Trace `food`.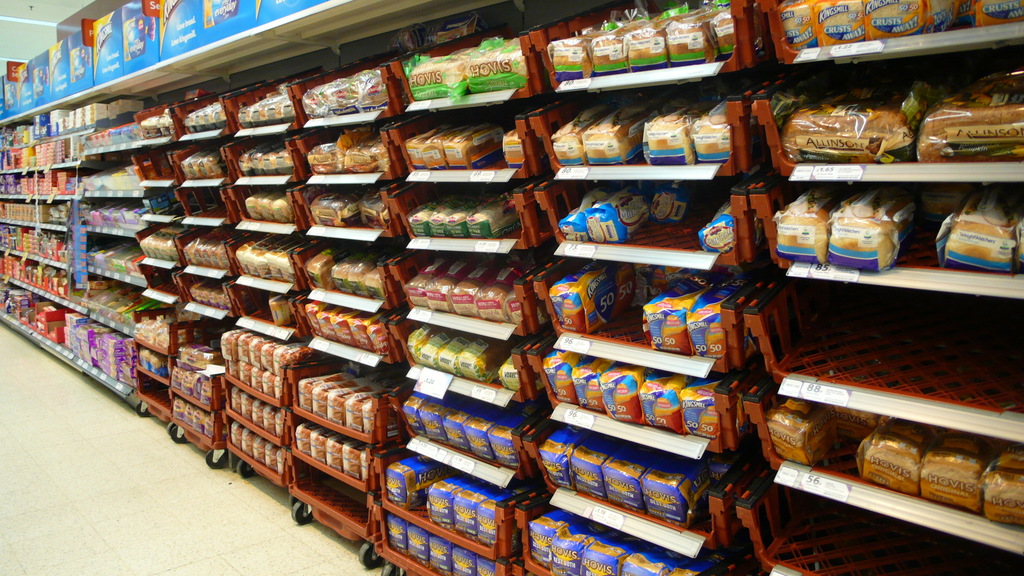
Traced to [328, 250, 366, 292].
